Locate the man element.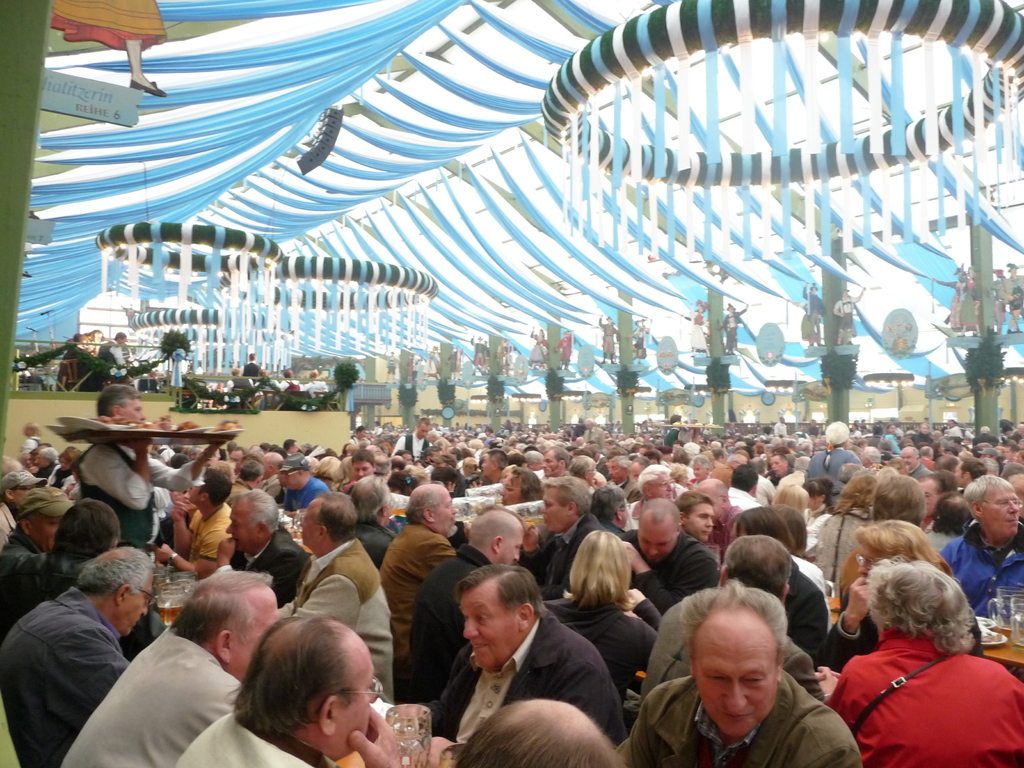
Element bbox: x1=70 y1=384 x2=232 y2=549.
